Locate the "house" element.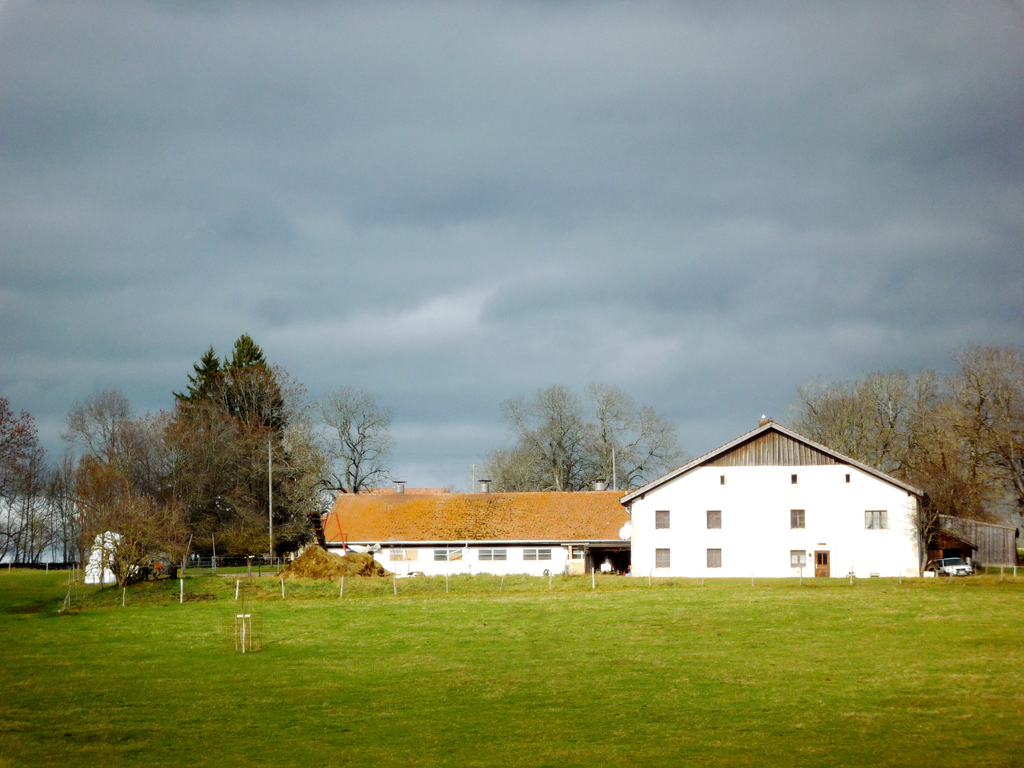
Element bbox: l=621, t=411, r=923, b=588.
